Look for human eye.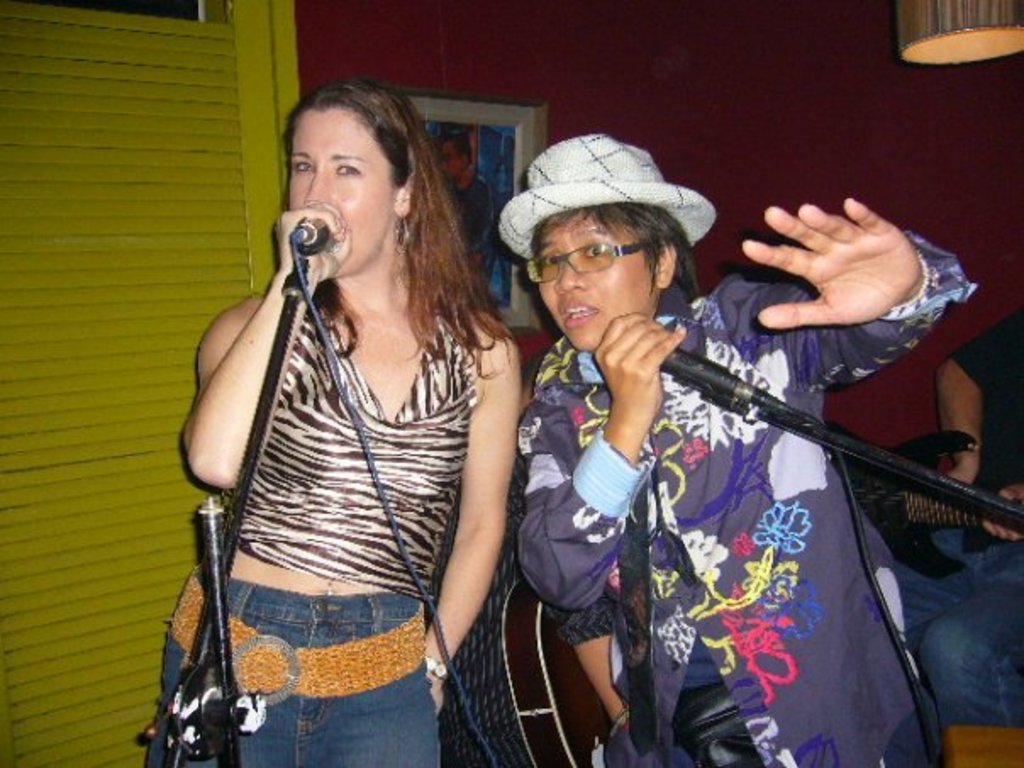
Found: rect(287, 158, 317, 176).
